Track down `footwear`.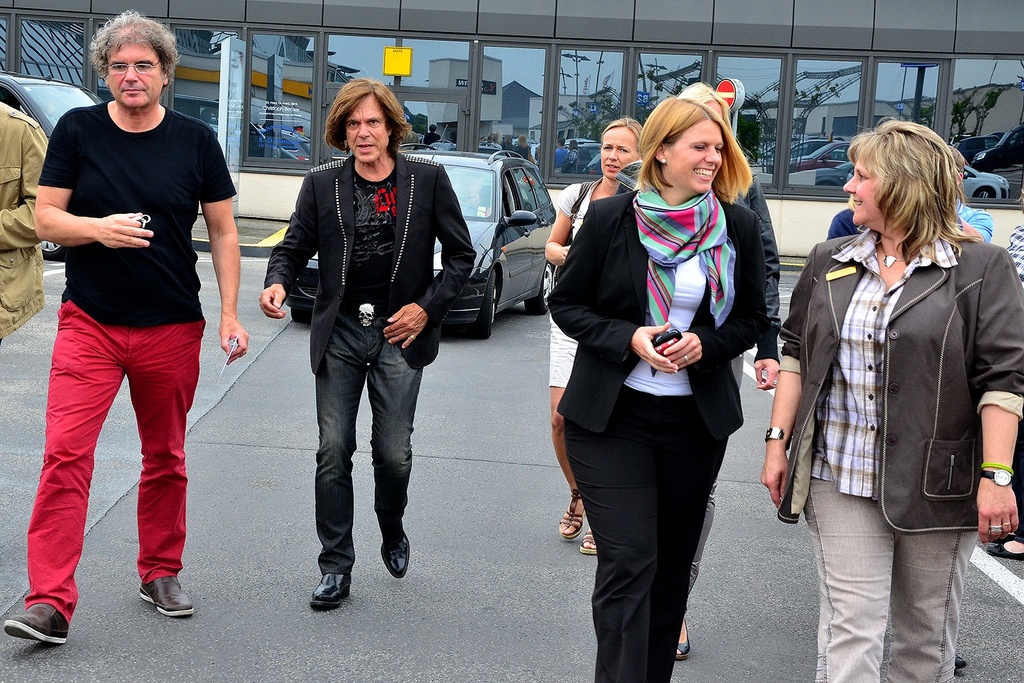
Tracked to box=[576, 525, 603, 557].
